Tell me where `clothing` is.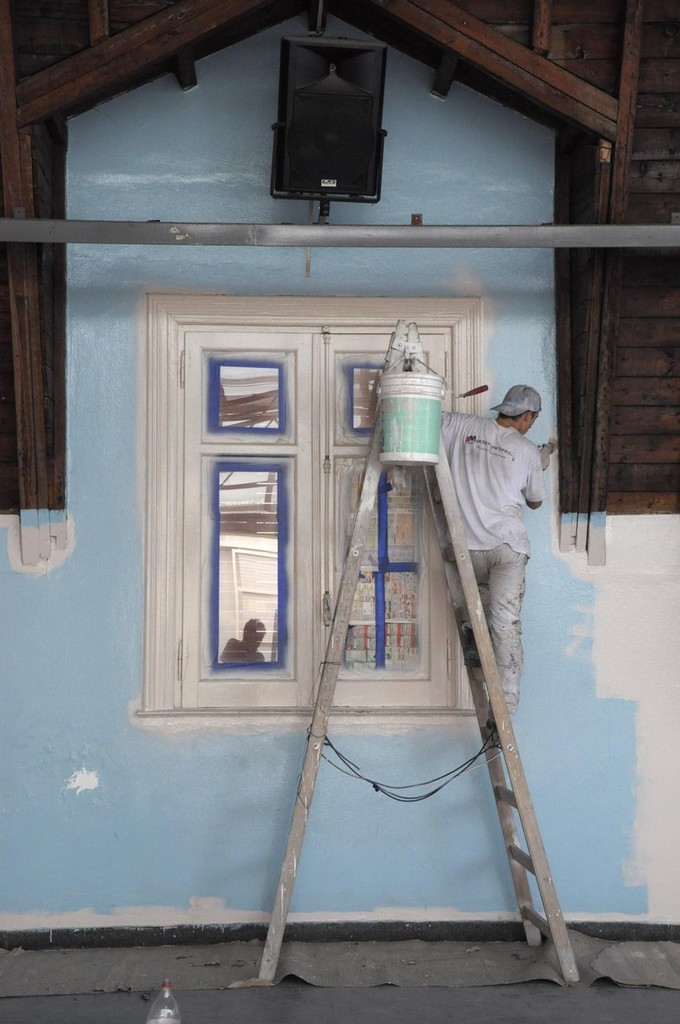
`clothing` is at rect(413, 342, 564, 756).
